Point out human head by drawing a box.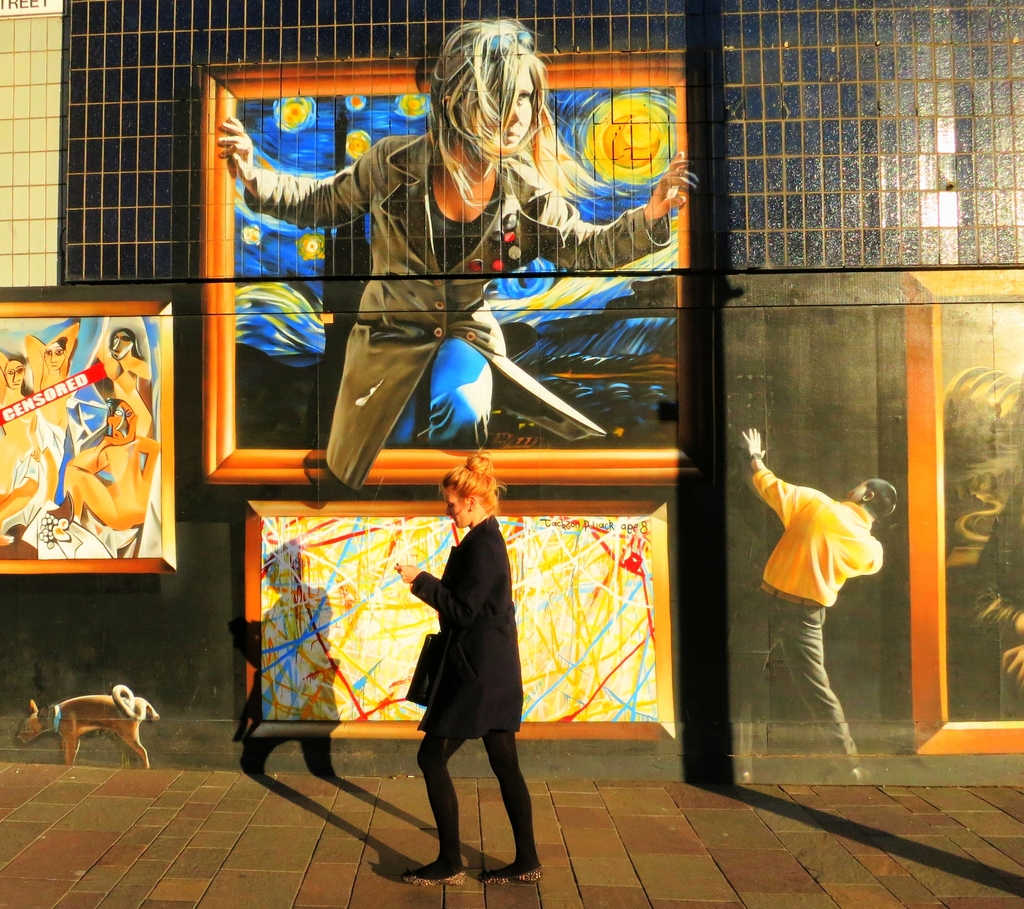
{"x1": 846, "y1": 478, "x2": 893, "y2": 519}.
